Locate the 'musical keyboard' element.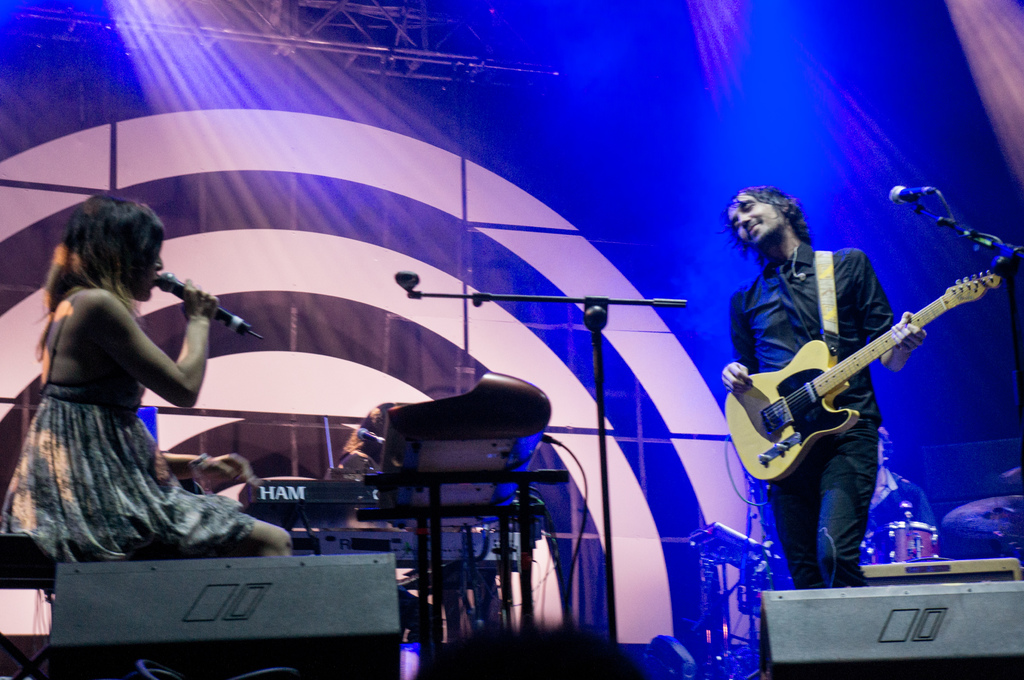
Element bbox: (left=236, top=473, right=561, bottom=524).
